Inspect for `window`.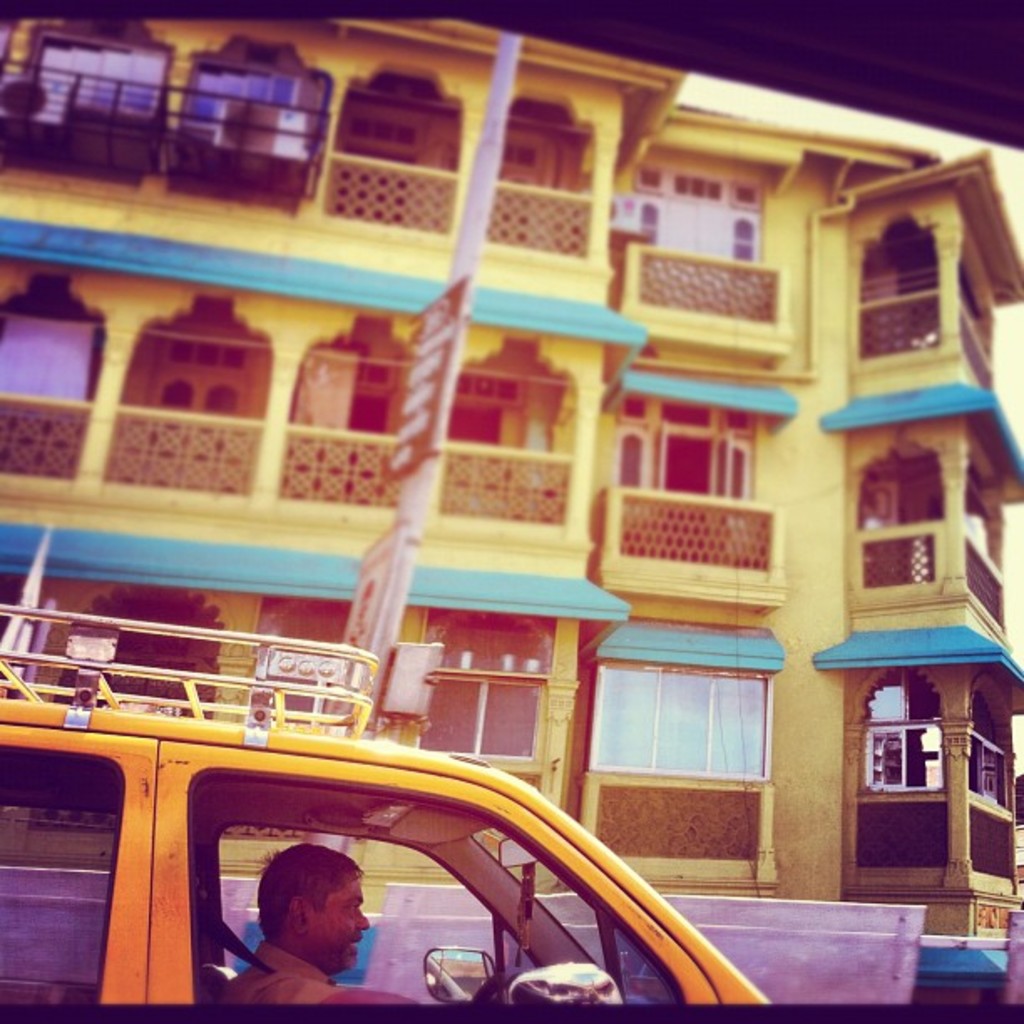
Inspection: <bbox>726, 443, 748, 495</bbox>.
